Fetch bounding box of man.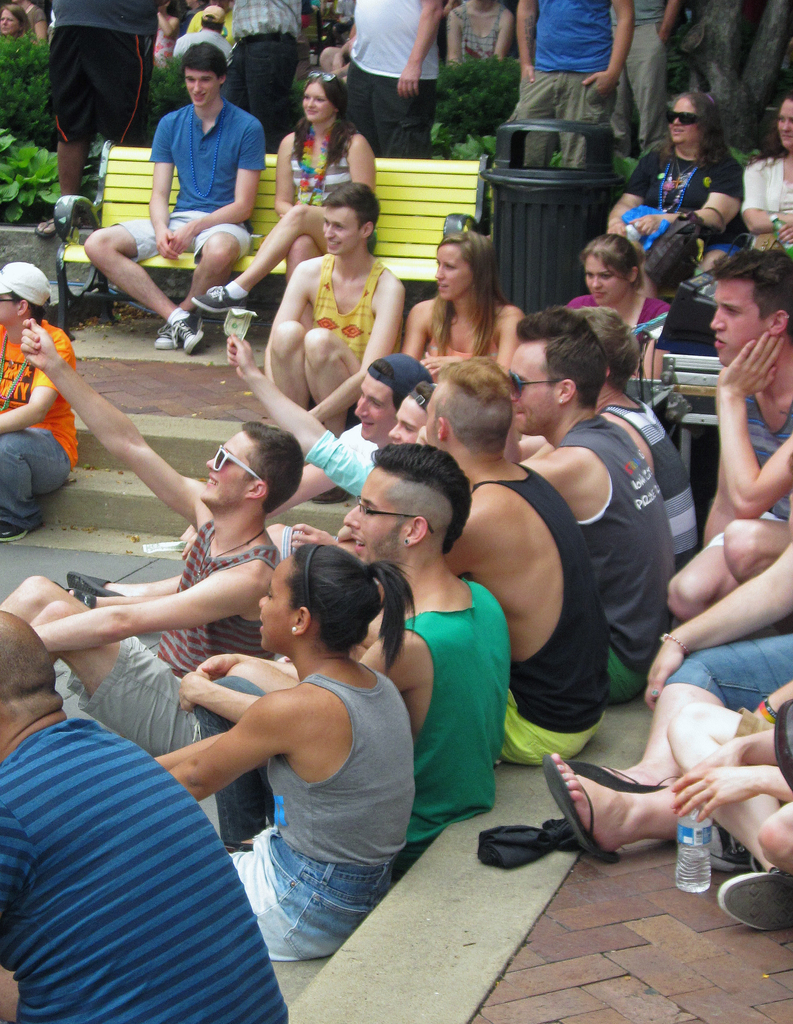
Bbox: [173,444,500,883].
